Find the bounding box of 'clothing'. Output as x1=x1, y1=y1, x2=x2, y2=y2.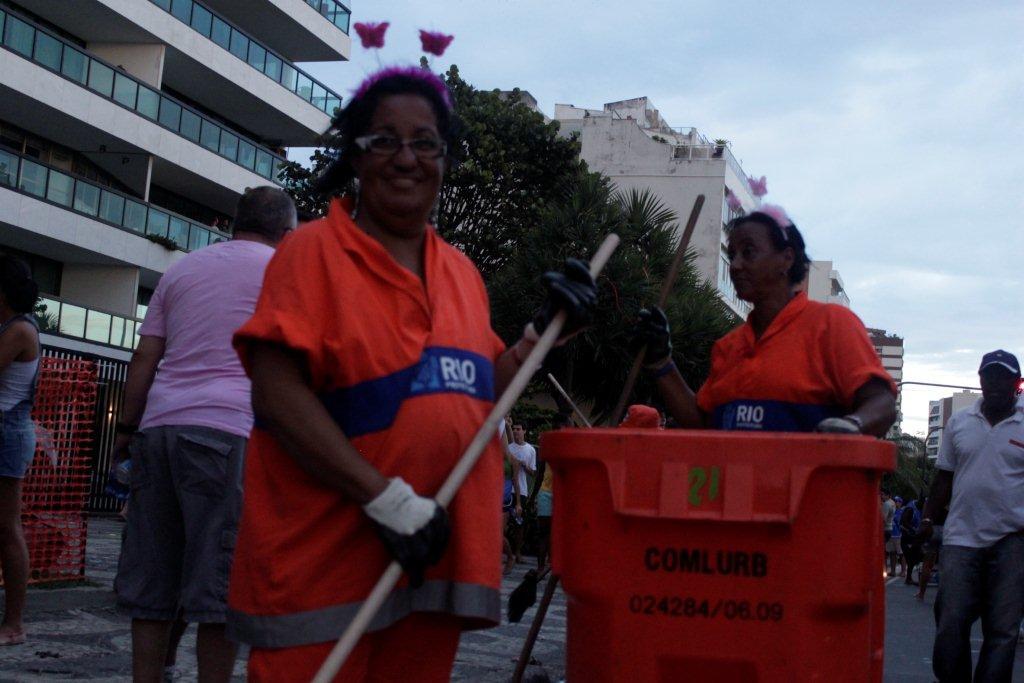
x1=529, y1=467, x2=555, y2=518.
